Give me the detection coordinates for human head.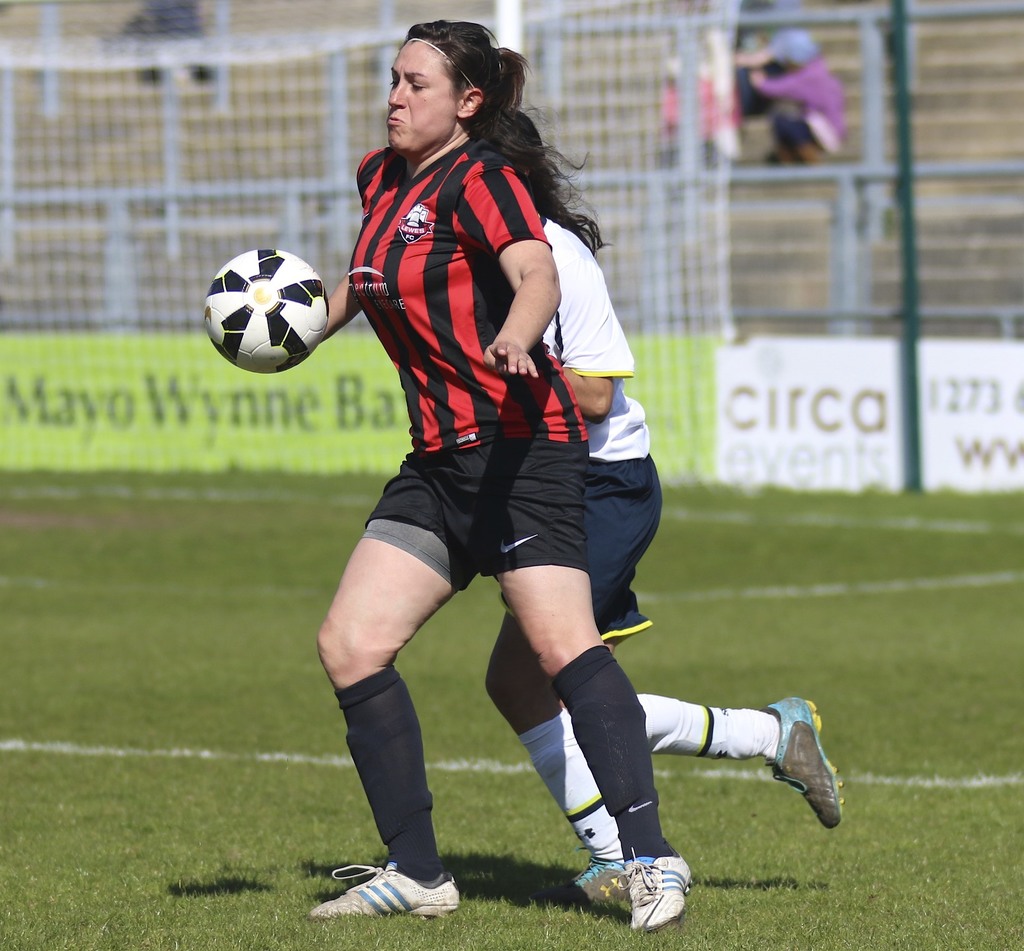
766, 30, 816, 71.
